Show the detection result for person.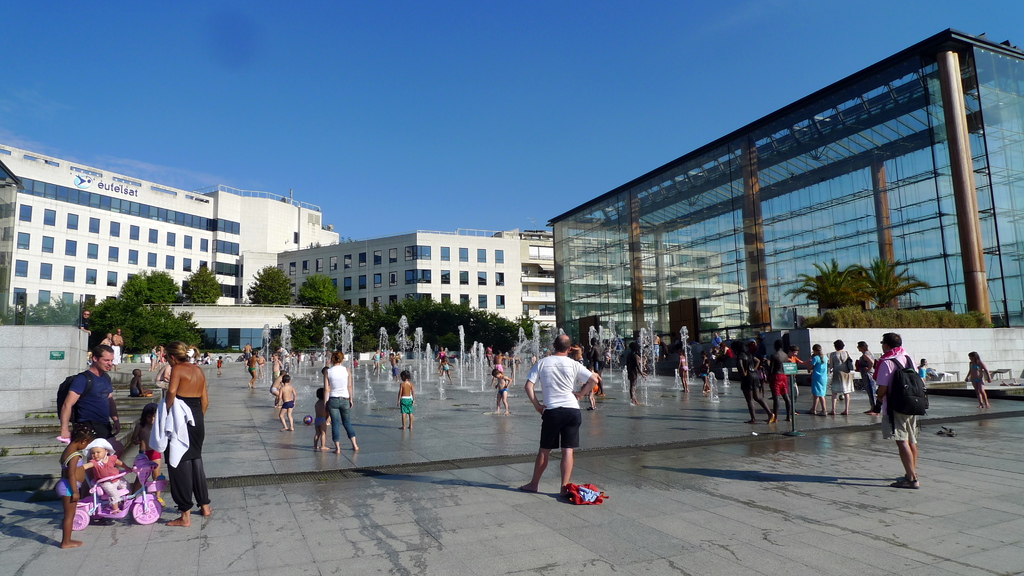
bbox(641, 349, 651, 371).
